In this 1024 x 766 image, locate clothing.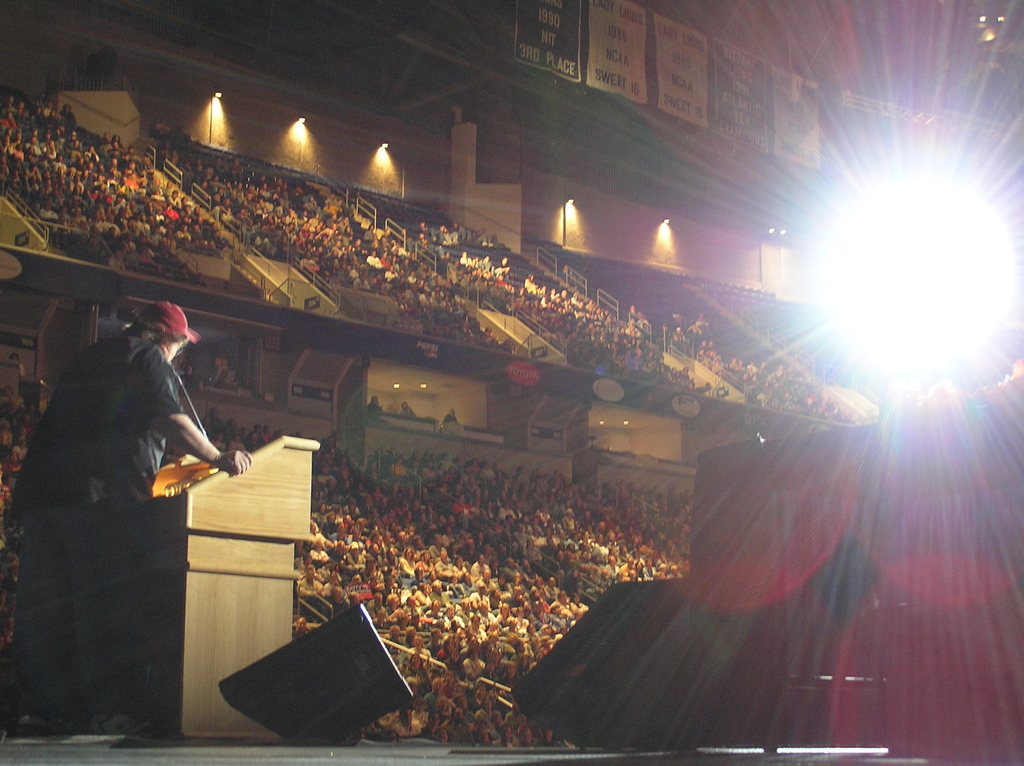
Bounding box: <region>153, 139, 511, 350</region>.
